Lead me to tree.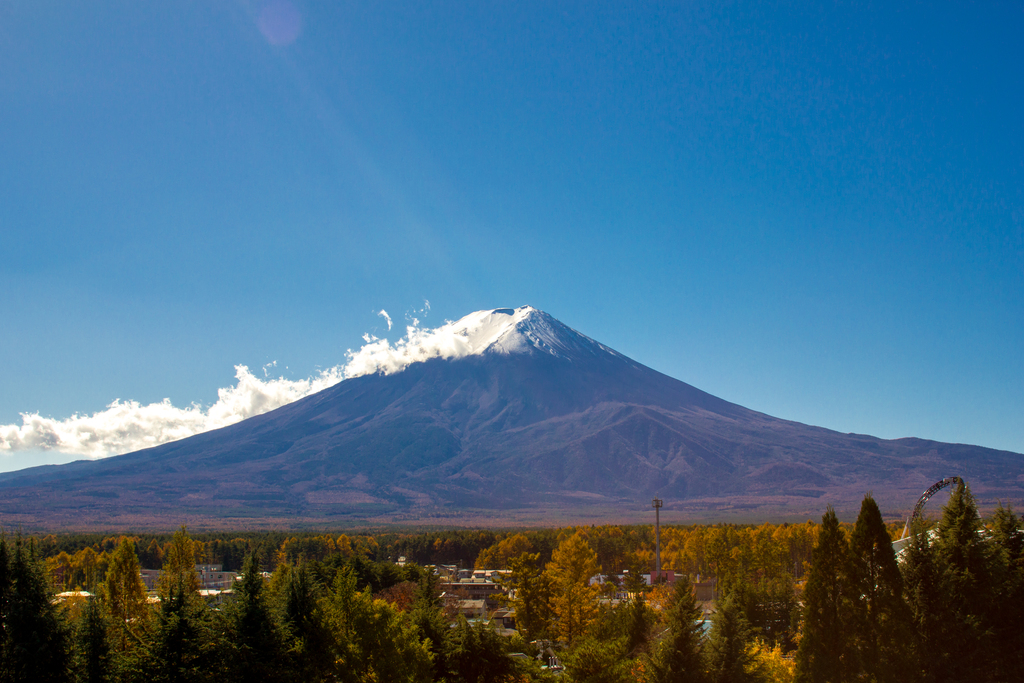
Lead to {"x1": 614, "y1": 603, "x2": 648, "y2": 658}.
